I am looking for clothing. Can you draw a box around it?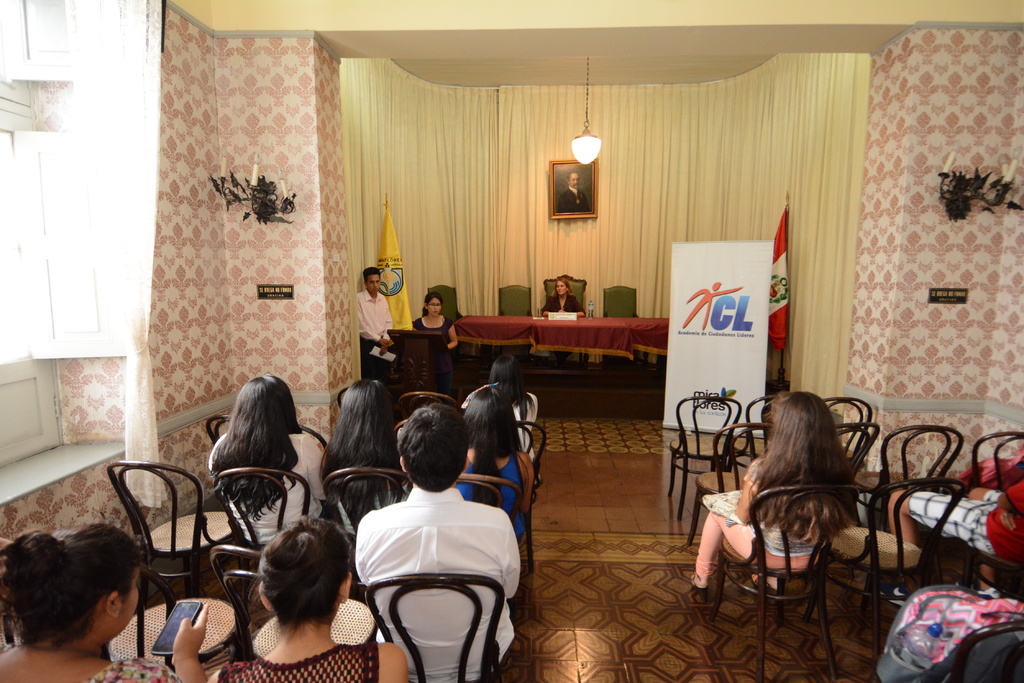
Sure, the bounding box is [340, 469, 532, 668].
